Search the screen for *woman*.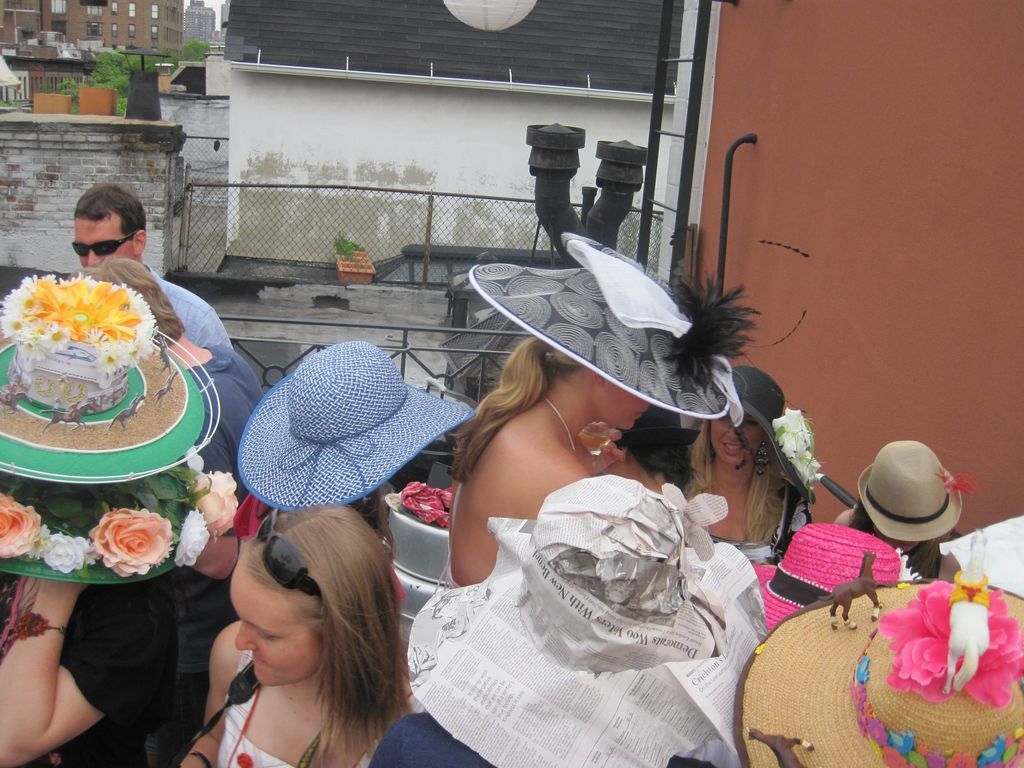
Found at [675, 367, 810, 572].
